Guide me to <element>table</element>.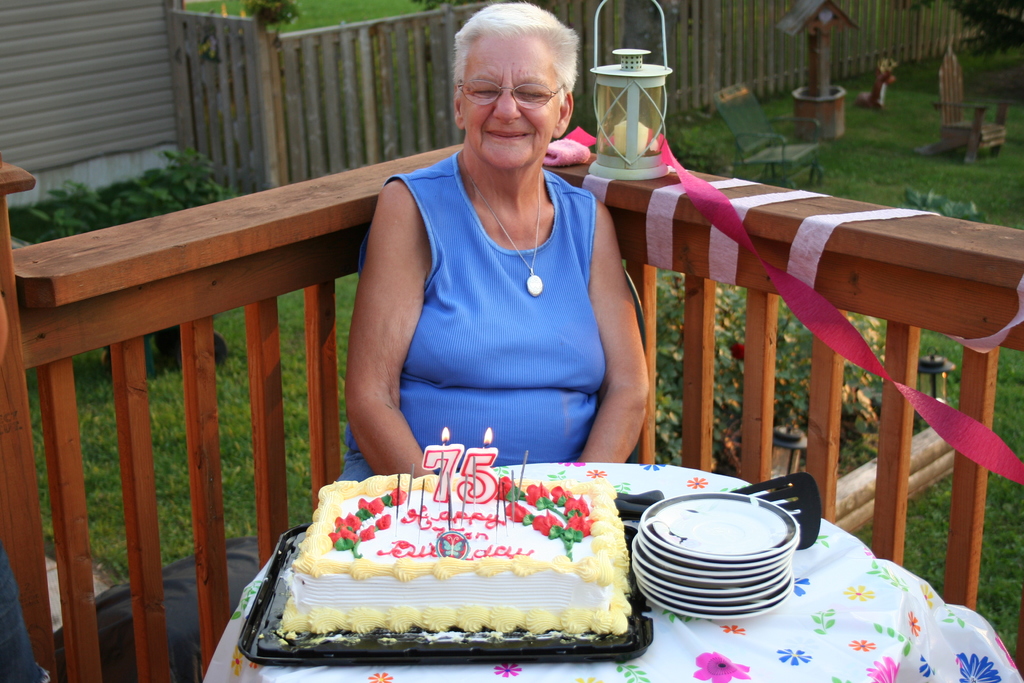
Guidance: select_region(199, 461, 1016, 682).
